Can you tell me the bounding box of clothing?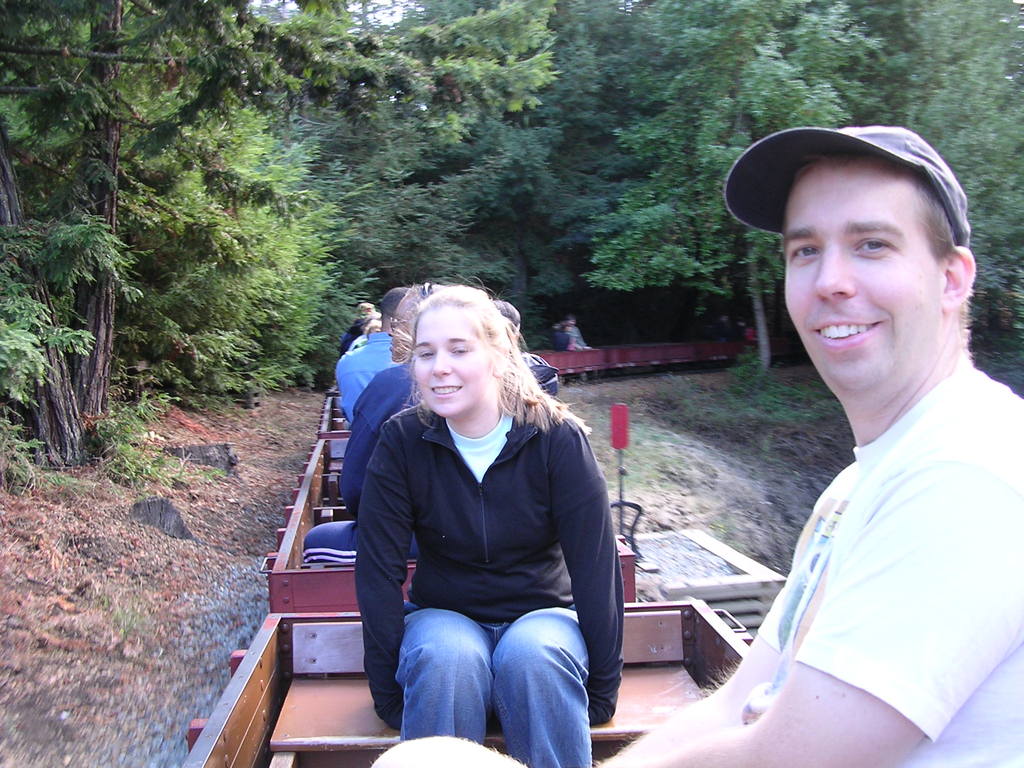
521, 352, 561, 382.
